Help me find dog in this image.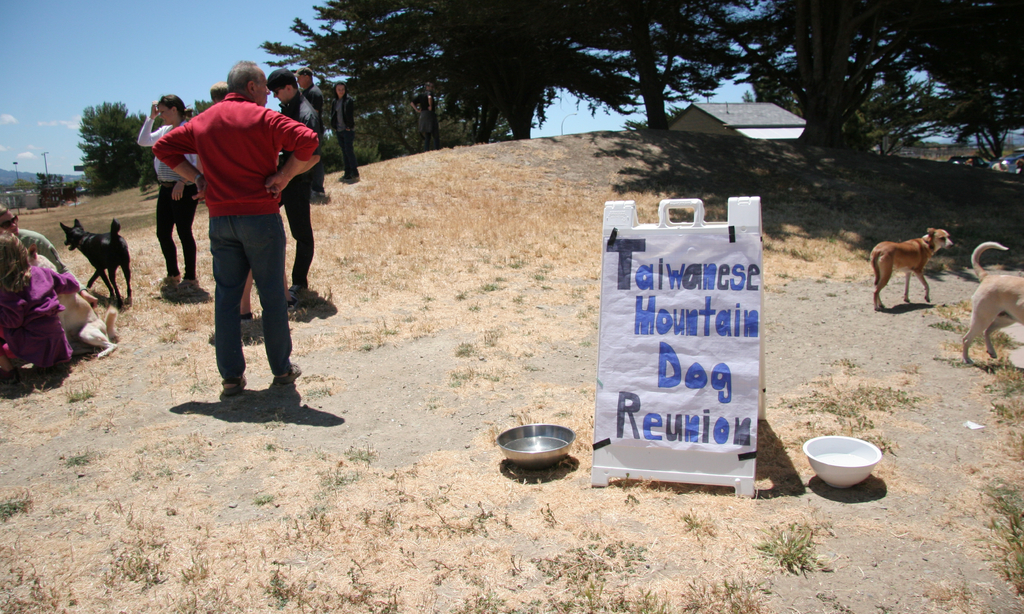
Found it: (59,218,132,302).
